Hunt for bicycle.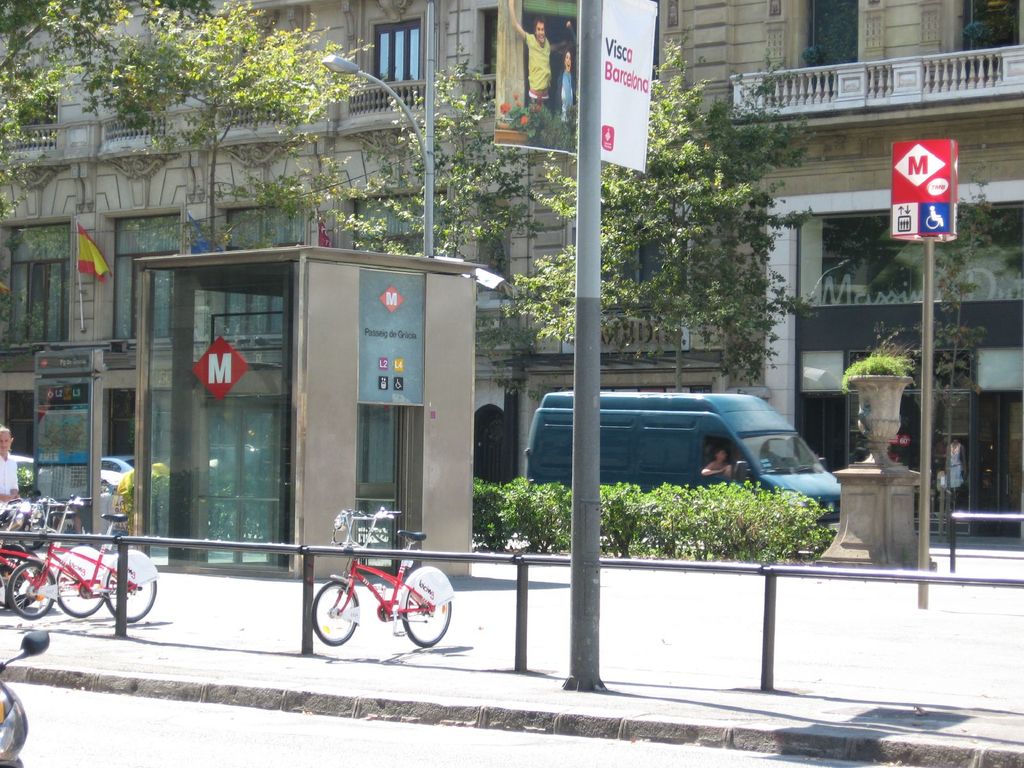
Hunted down at x1=6 y1=496 x2=159 y2=627.
